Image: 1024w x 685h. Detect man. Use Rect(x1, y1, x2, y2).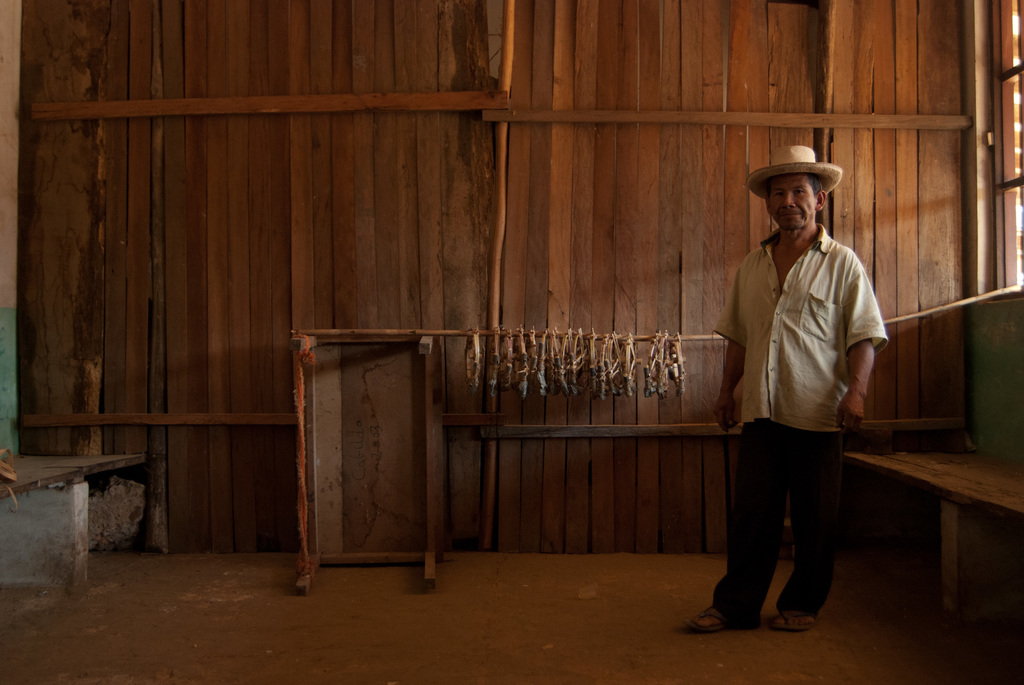
Rect(719, 147, 888, 649).
